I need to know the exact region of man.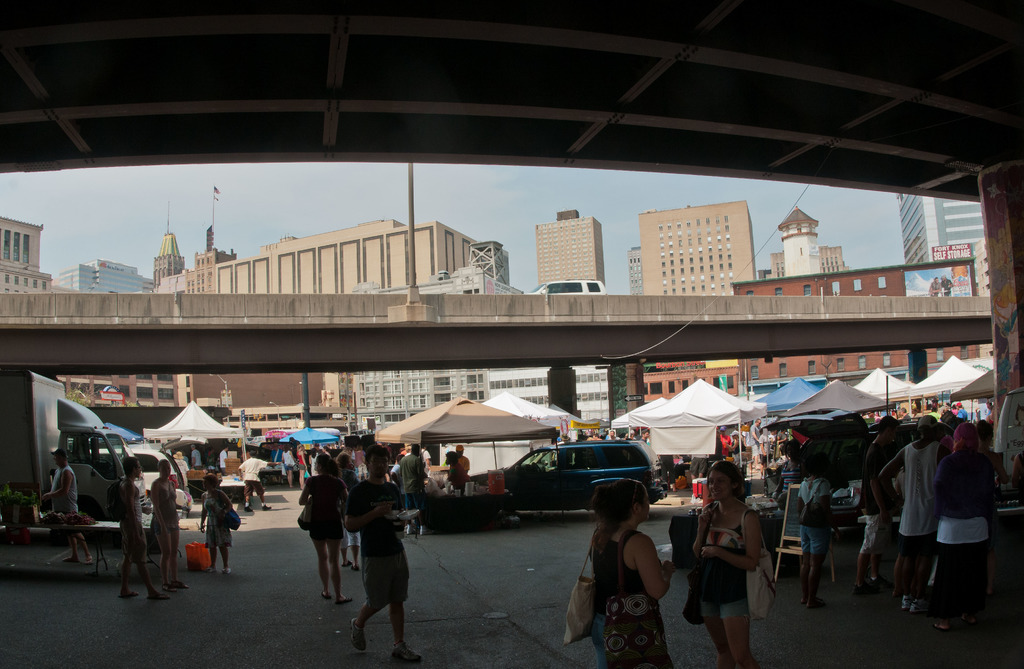
Region: 609,433,621,439.
